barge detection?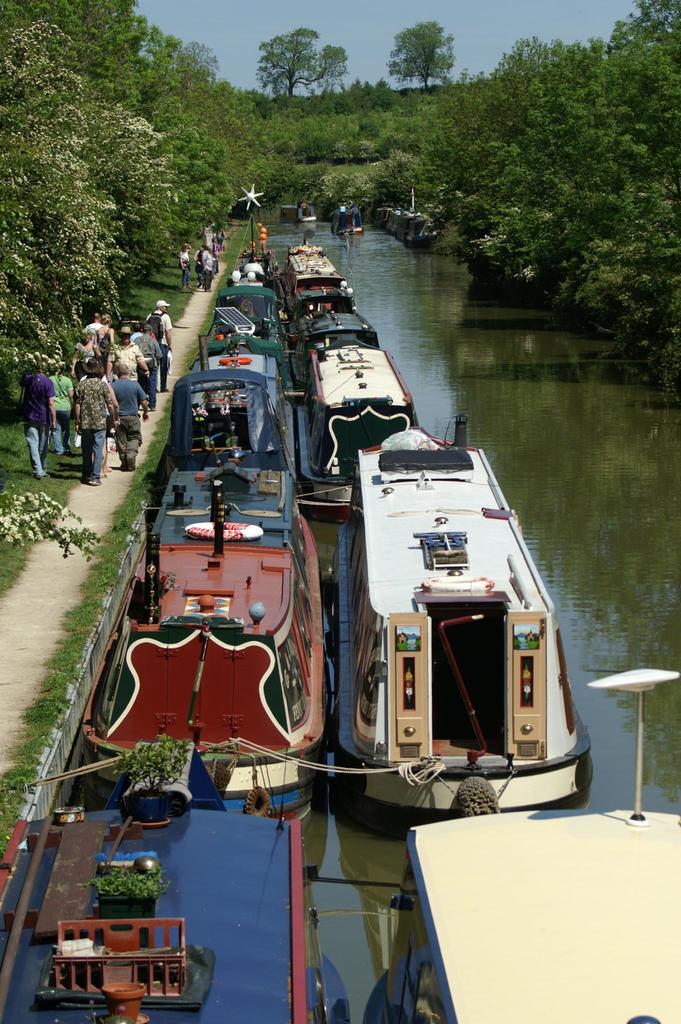
275/201/317/224
